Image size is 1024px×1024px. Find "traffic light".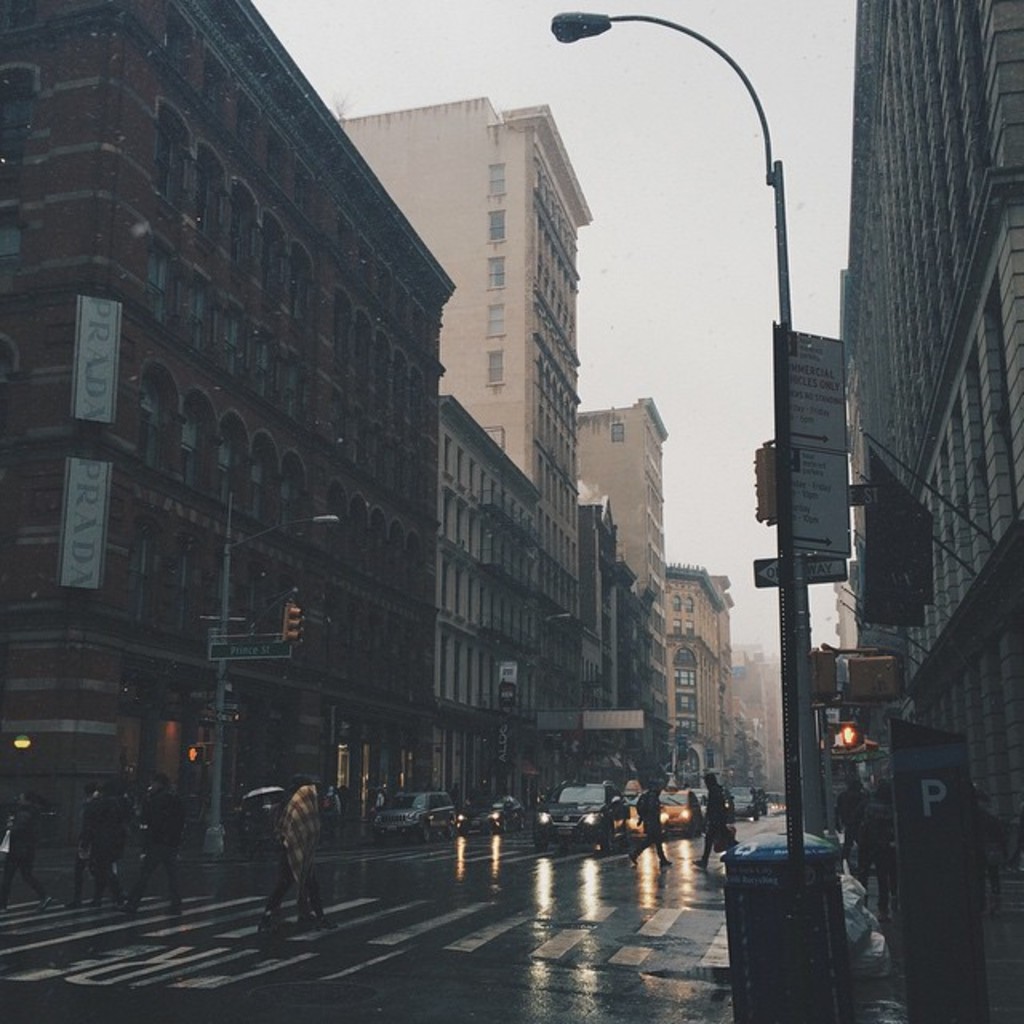
[x1=755, y1=446, x2=778, y2=523].
